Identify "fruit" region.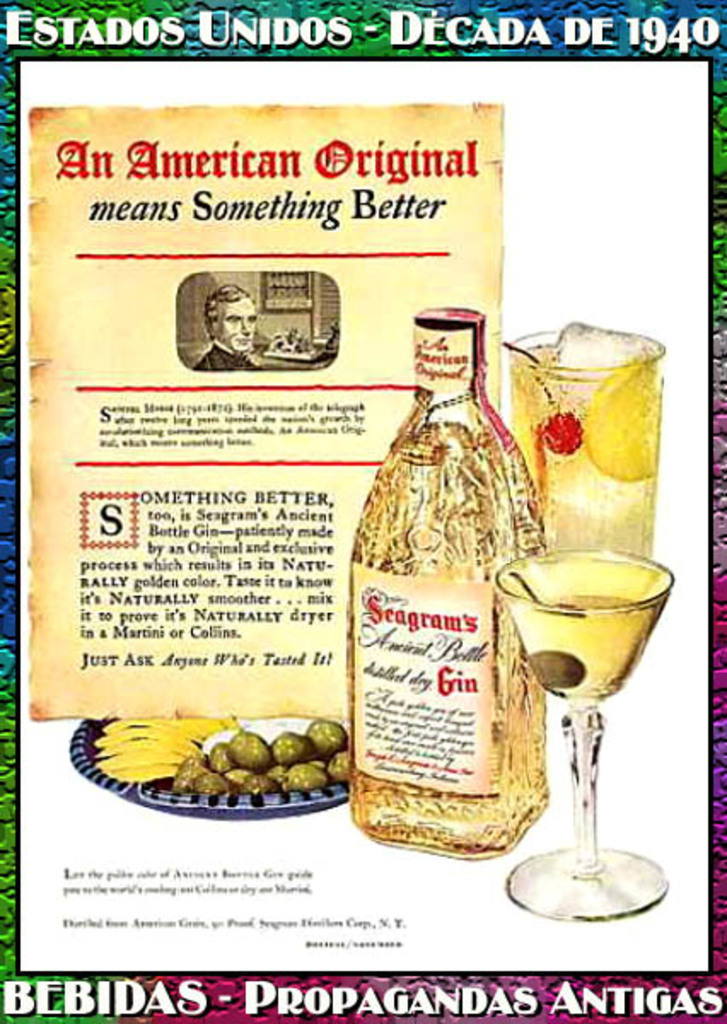
Region: crop(544, 411, 584, 456).
